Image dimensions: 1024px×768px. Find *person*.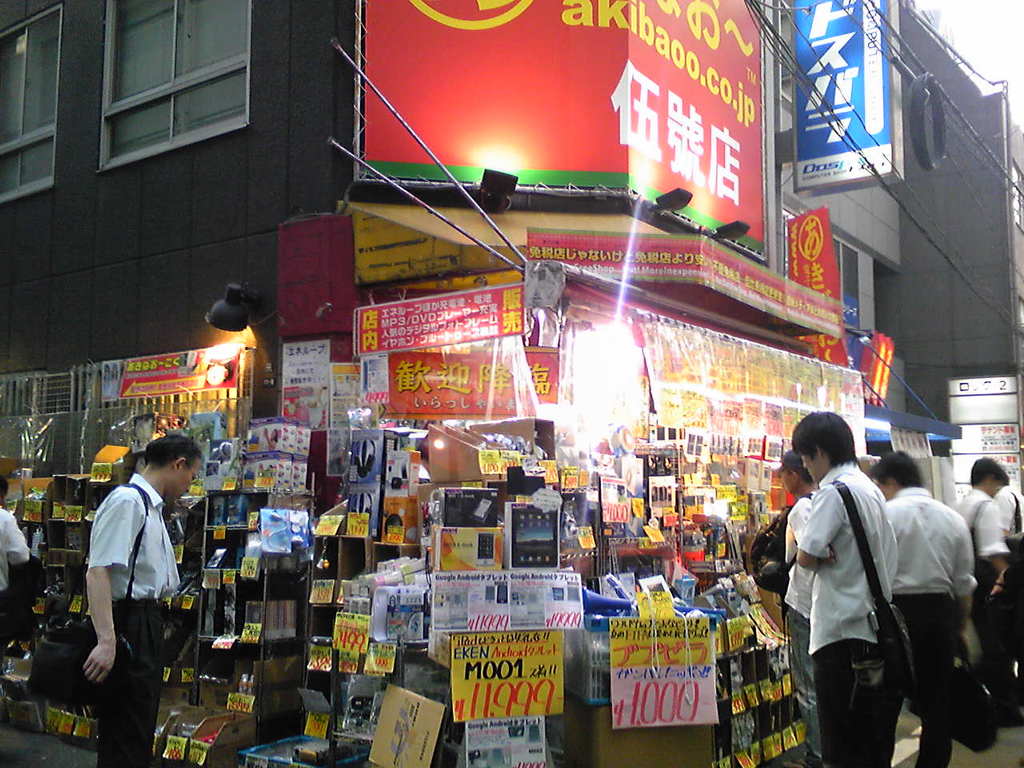
(left=784, top=403, right=904, bottom=756).
